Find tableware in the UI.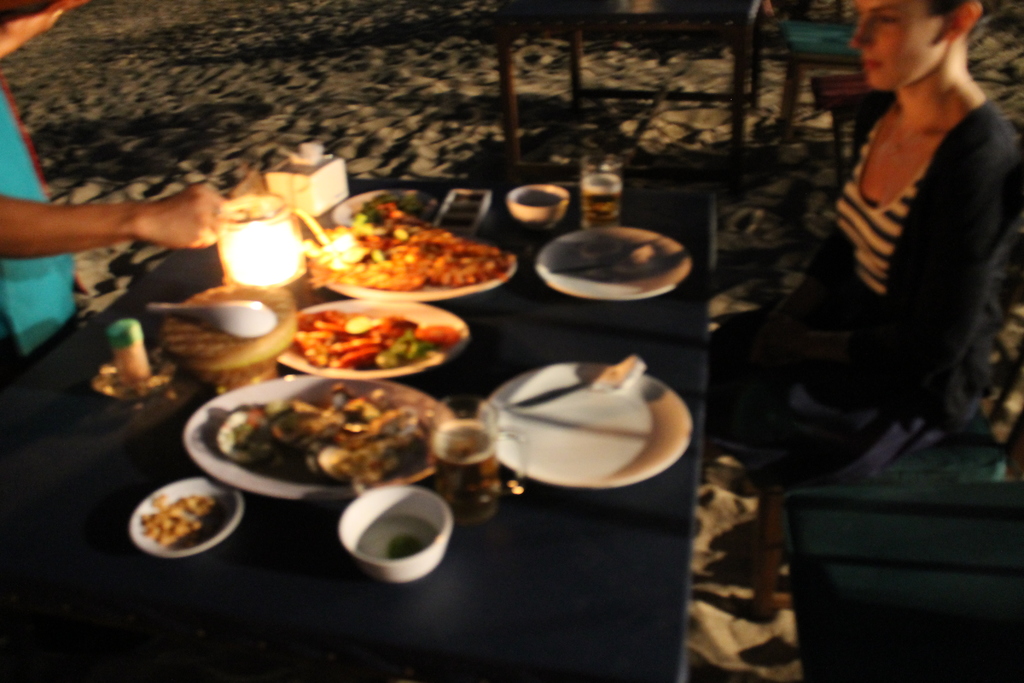
UI element at box(428, 393, 528, 528).
